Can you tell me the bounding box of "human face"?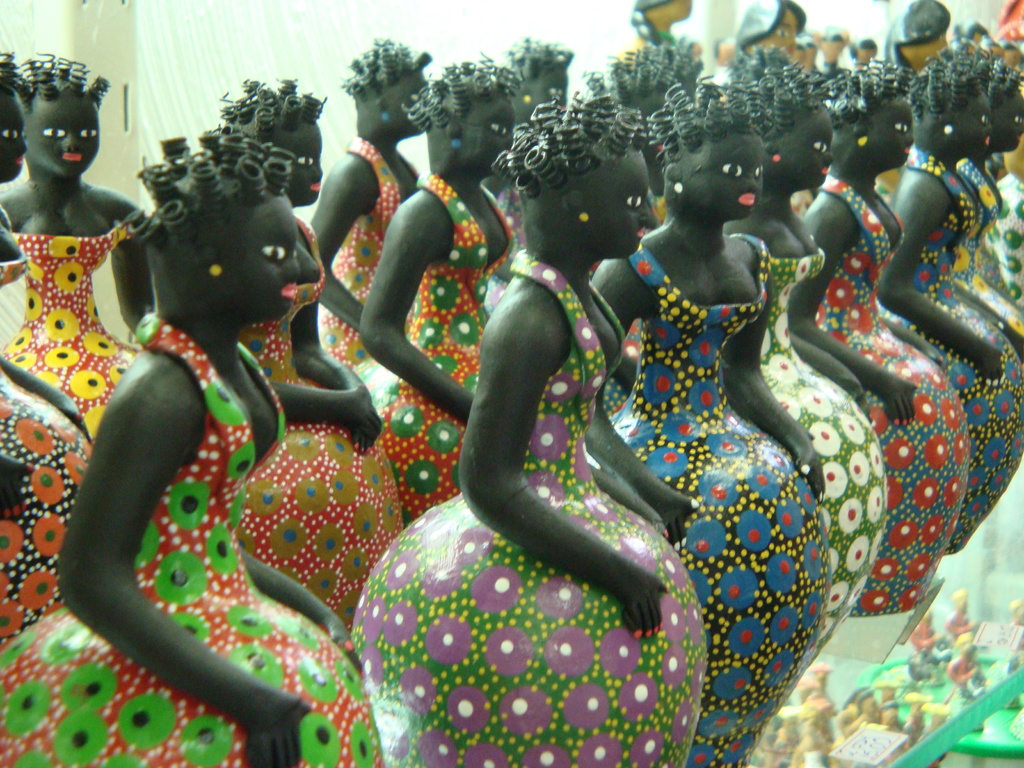
[594,151,656,260].
